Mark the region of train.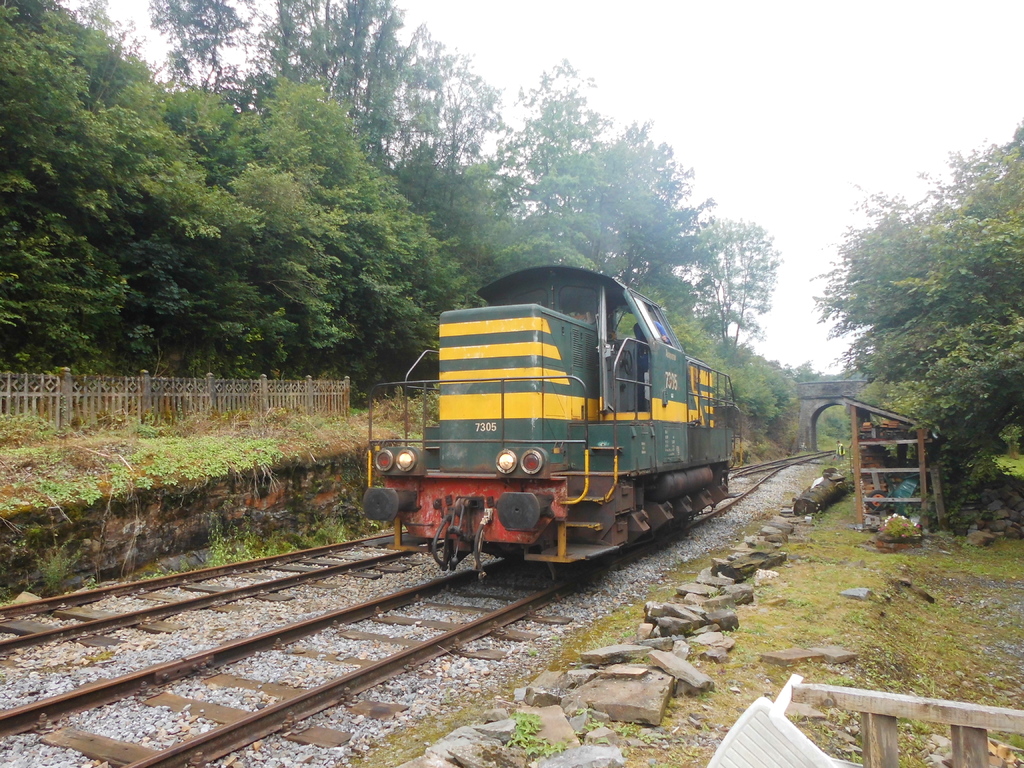
Region: Rect(364, 264, 738, 579).
